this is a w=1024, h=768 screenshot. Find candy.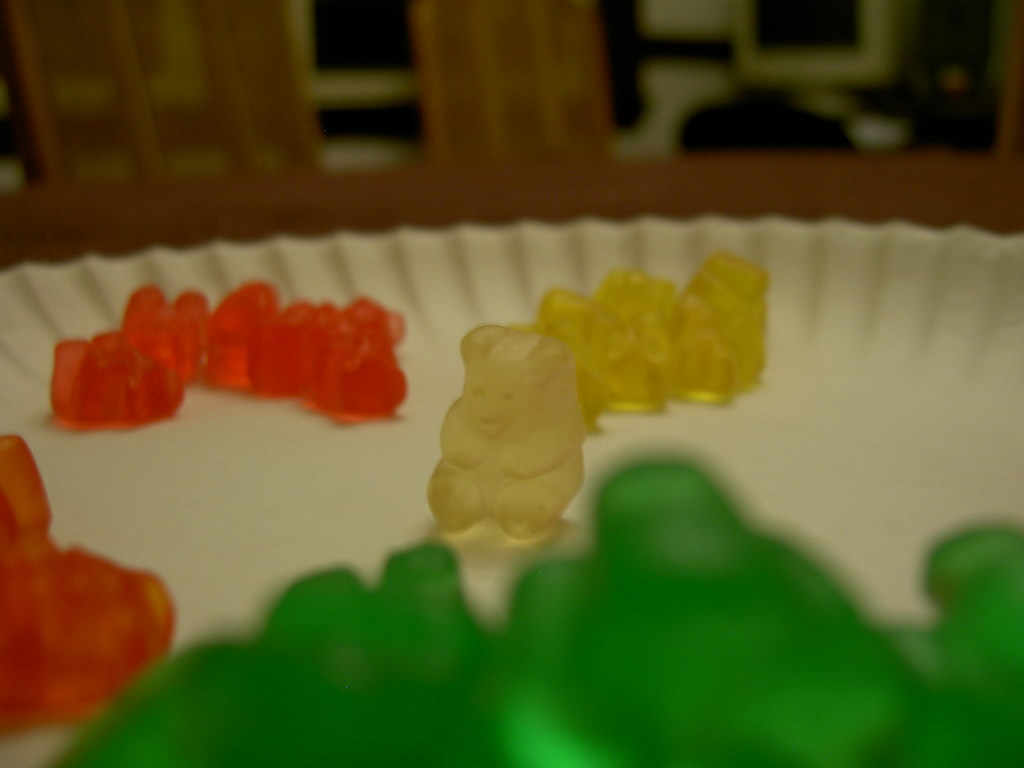
Bounding box: x1=0, y1=435, x2=178, y2=729.
